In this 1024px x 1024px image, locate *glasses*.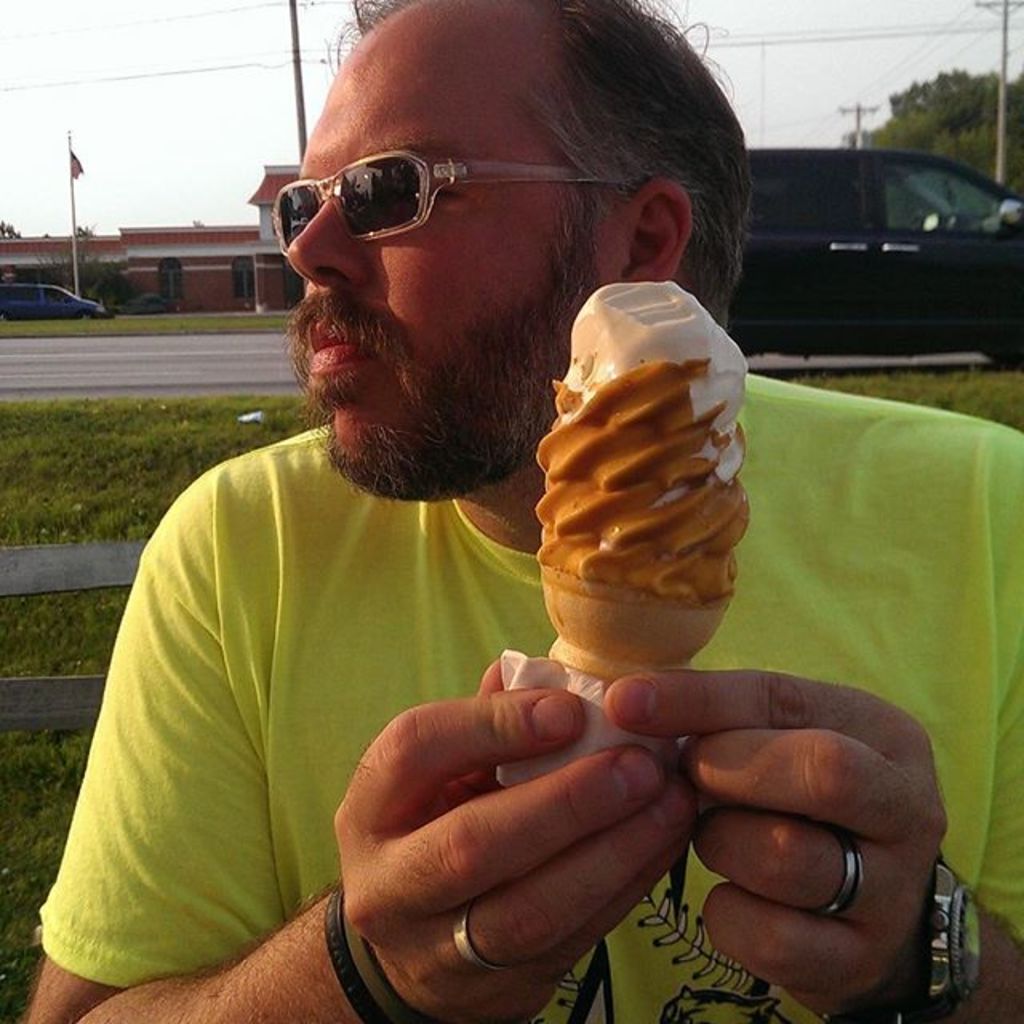
Bounding box: crop(270, 125, 664, 251).
